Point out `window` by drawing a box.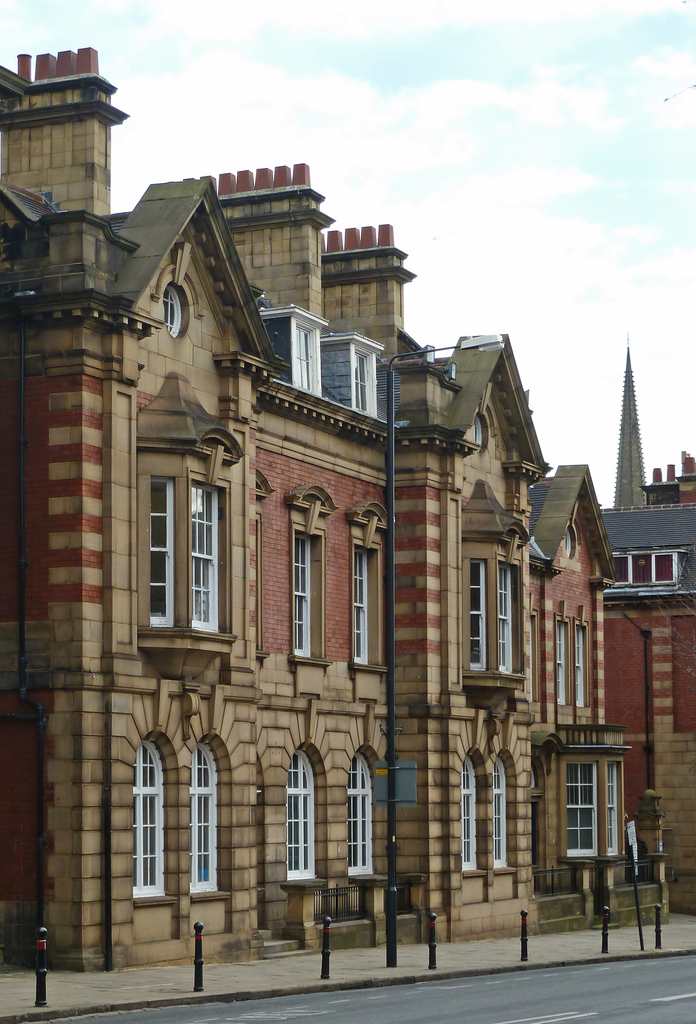
[351,758,379,870].
